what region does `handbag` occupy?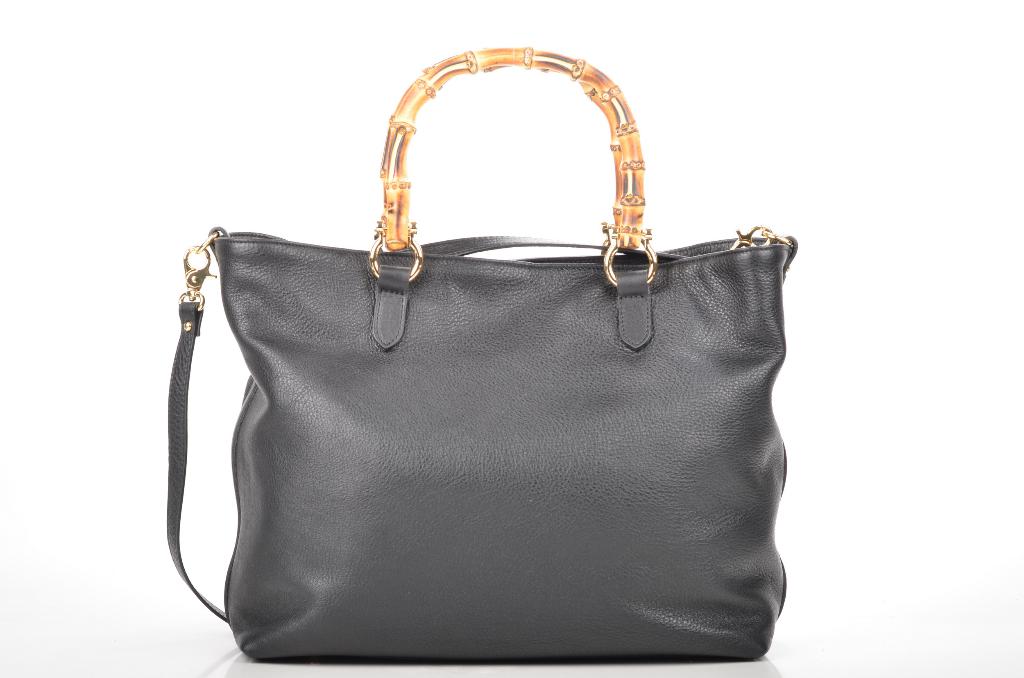
{"left": 167, "top": 49, "right": 799, "bottom": 663}.
